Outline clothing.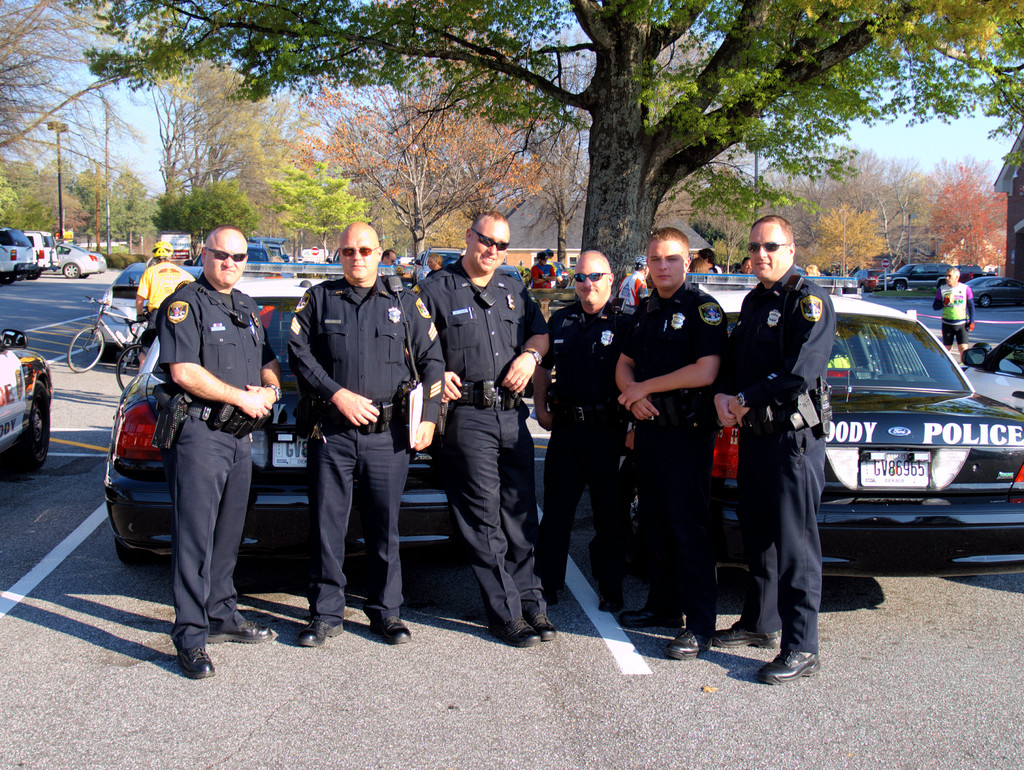
Outline: (136,263,193,351).
